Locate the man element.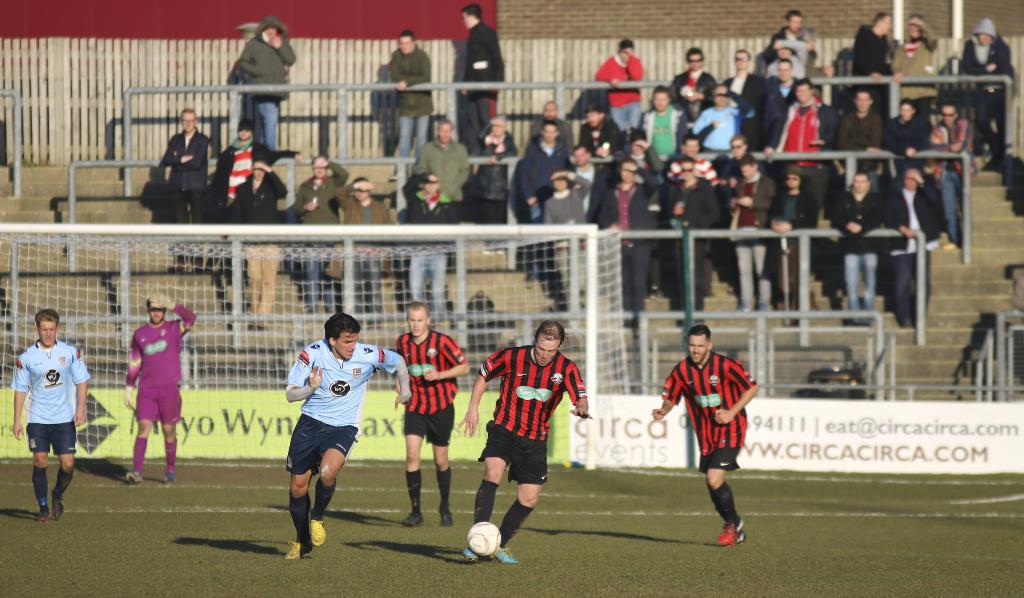
Element bbox: BBox(382, 310, 470, 539).
